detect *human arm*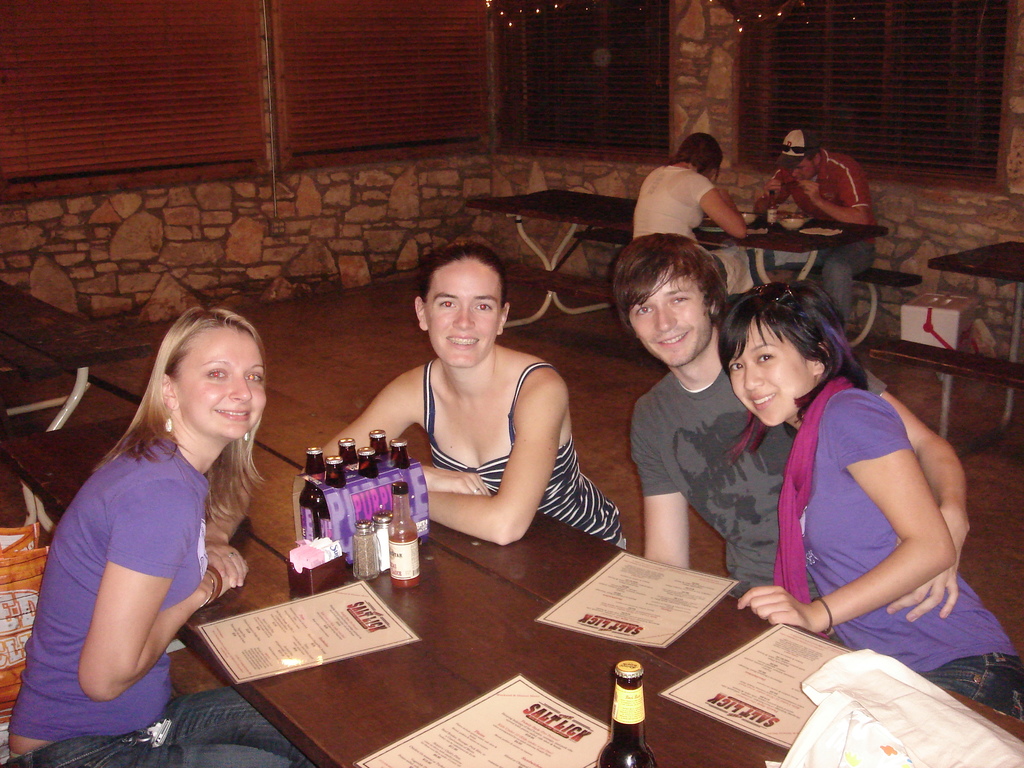
BBox(317, 373, 419, 479)
